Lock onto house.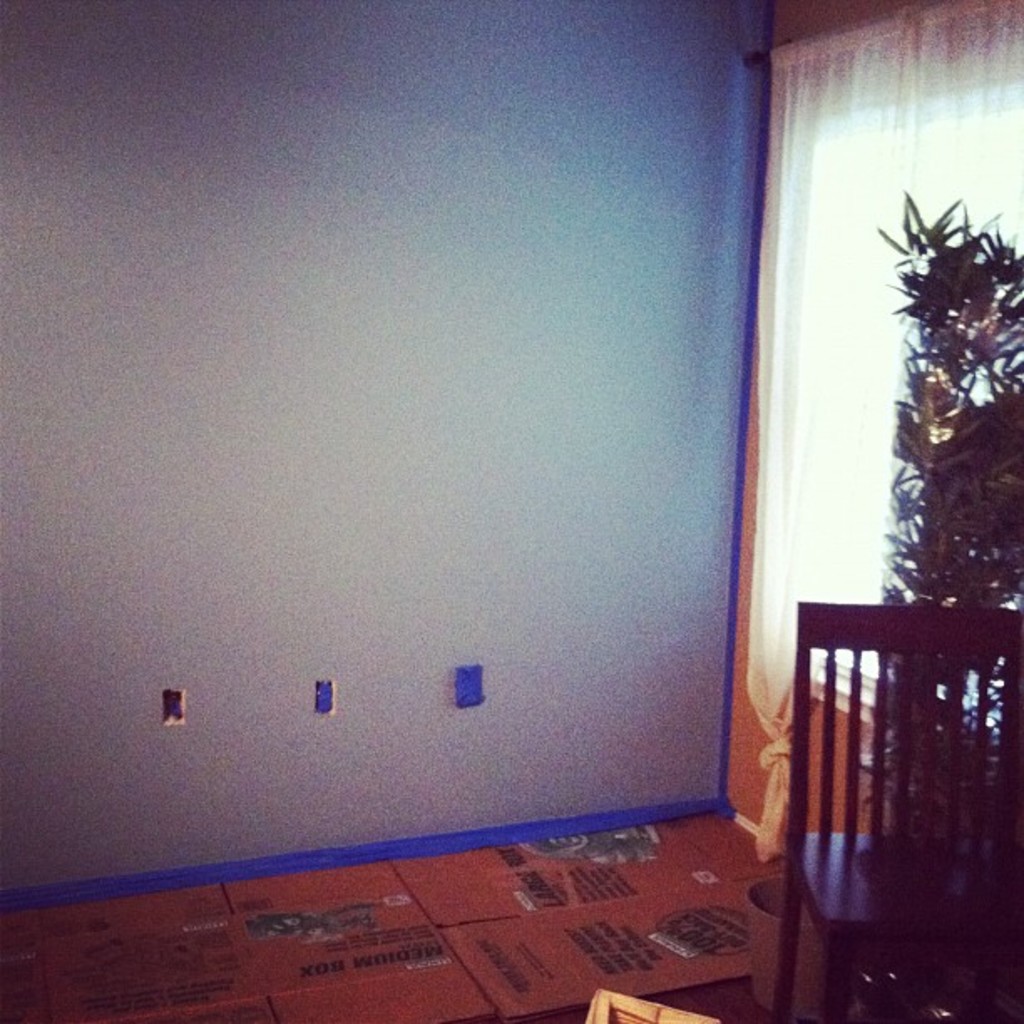
Locked: [x1=0, y1=0, x2=1022, y2=1022].
